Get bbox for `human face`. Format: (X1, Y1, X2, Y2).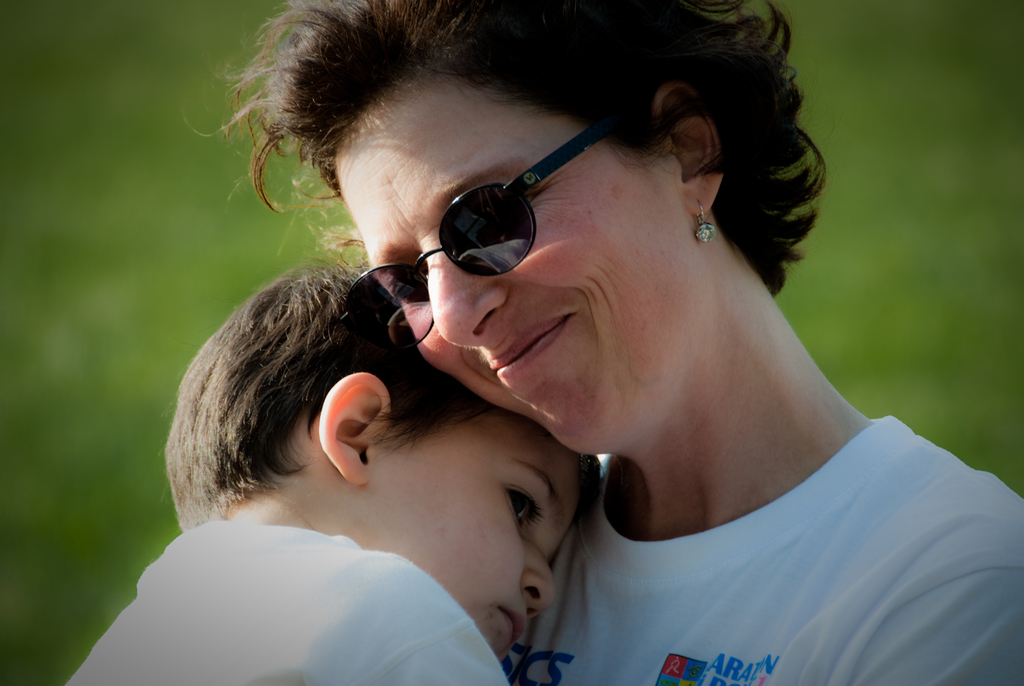
(362, 420, 576, 655).
